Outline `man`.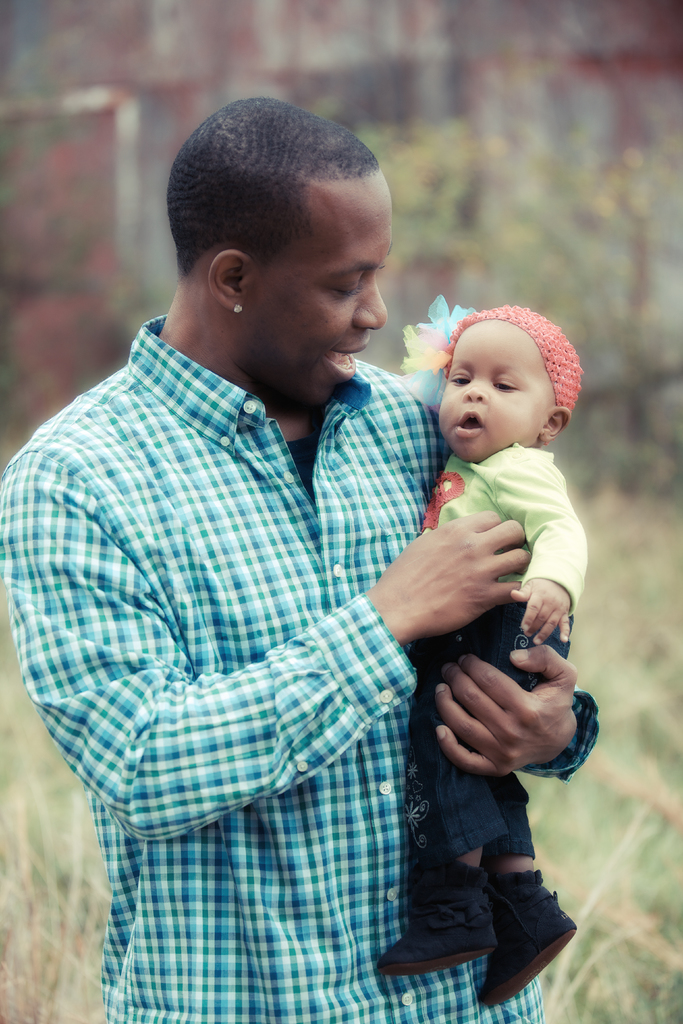
Outline: left=0, top=95, right=605, bottom=1023.
